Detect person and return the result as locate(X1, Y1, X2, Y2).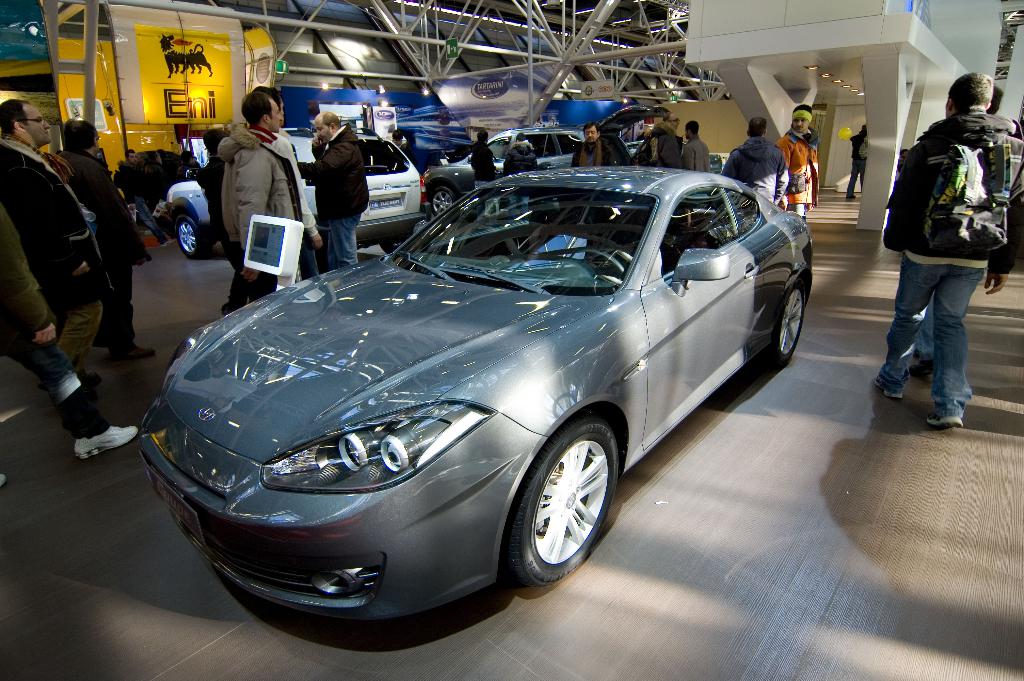
locate(570, 124, 616, 175).
